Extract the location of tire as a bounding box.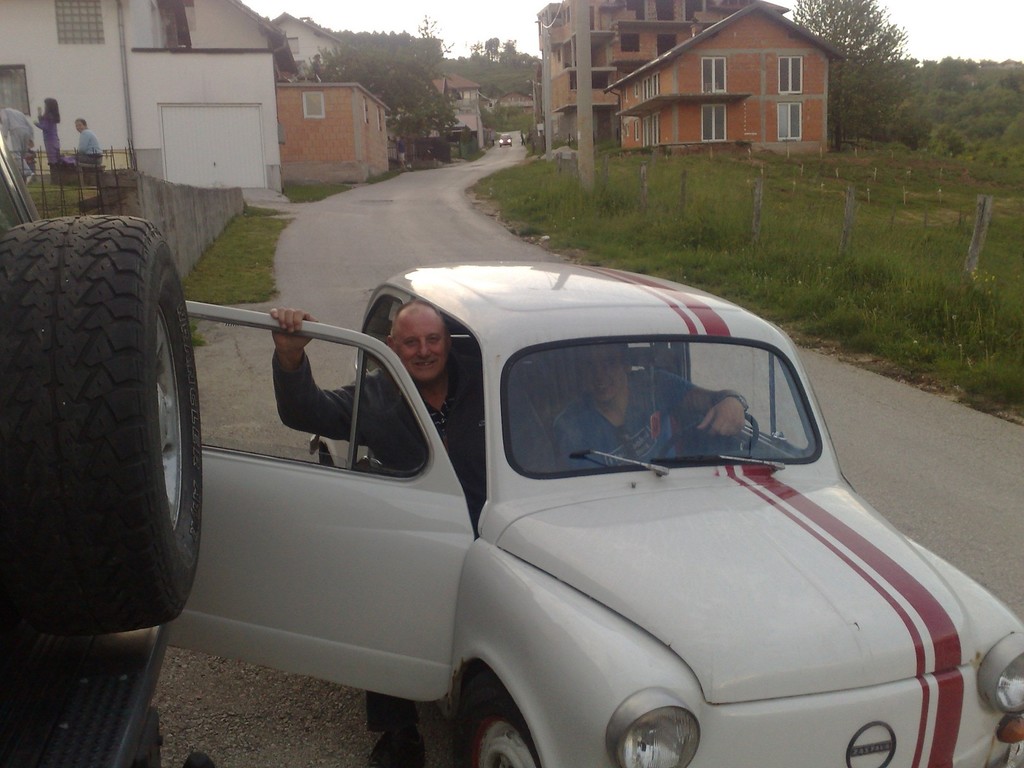
crop(0, 220, 204, 637).
